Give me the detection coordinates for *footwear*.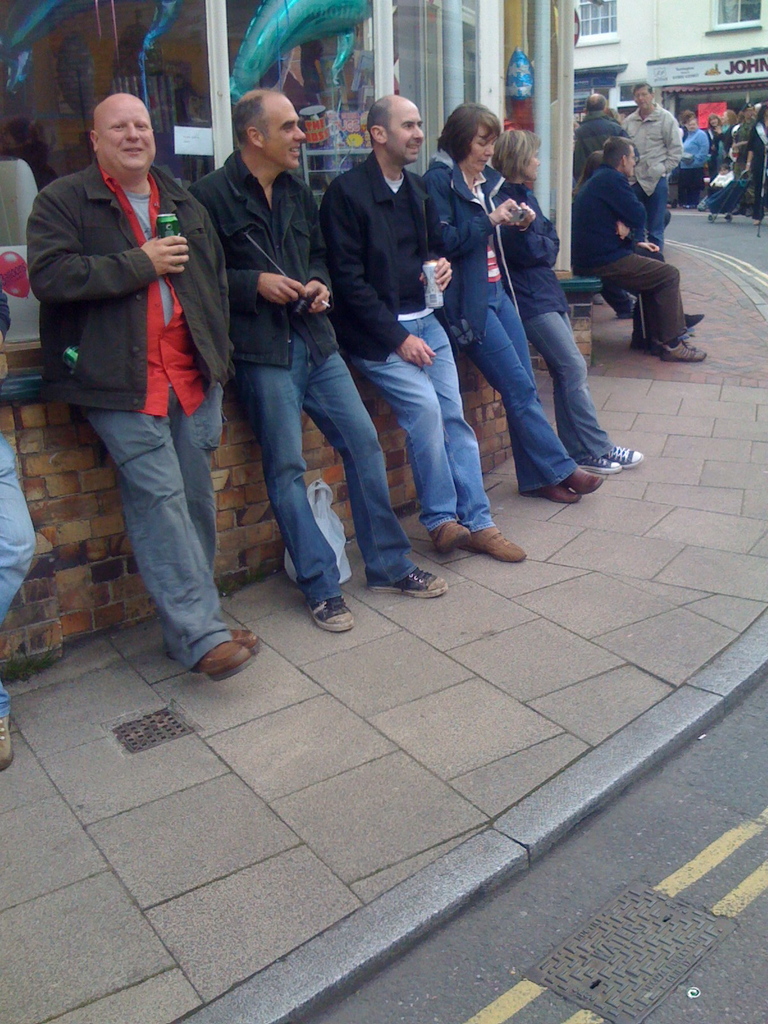
detection(379, 569, 445, 597).
